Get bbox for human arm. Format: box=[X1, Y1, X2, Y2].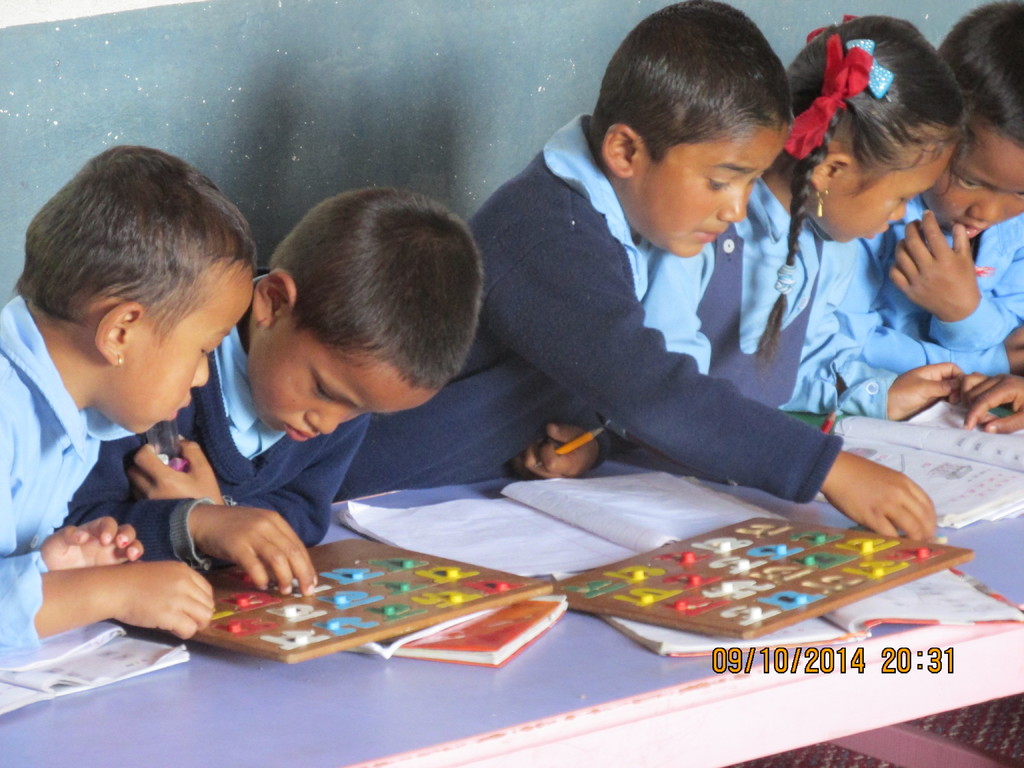
box=[67, 440, 318, 596].
